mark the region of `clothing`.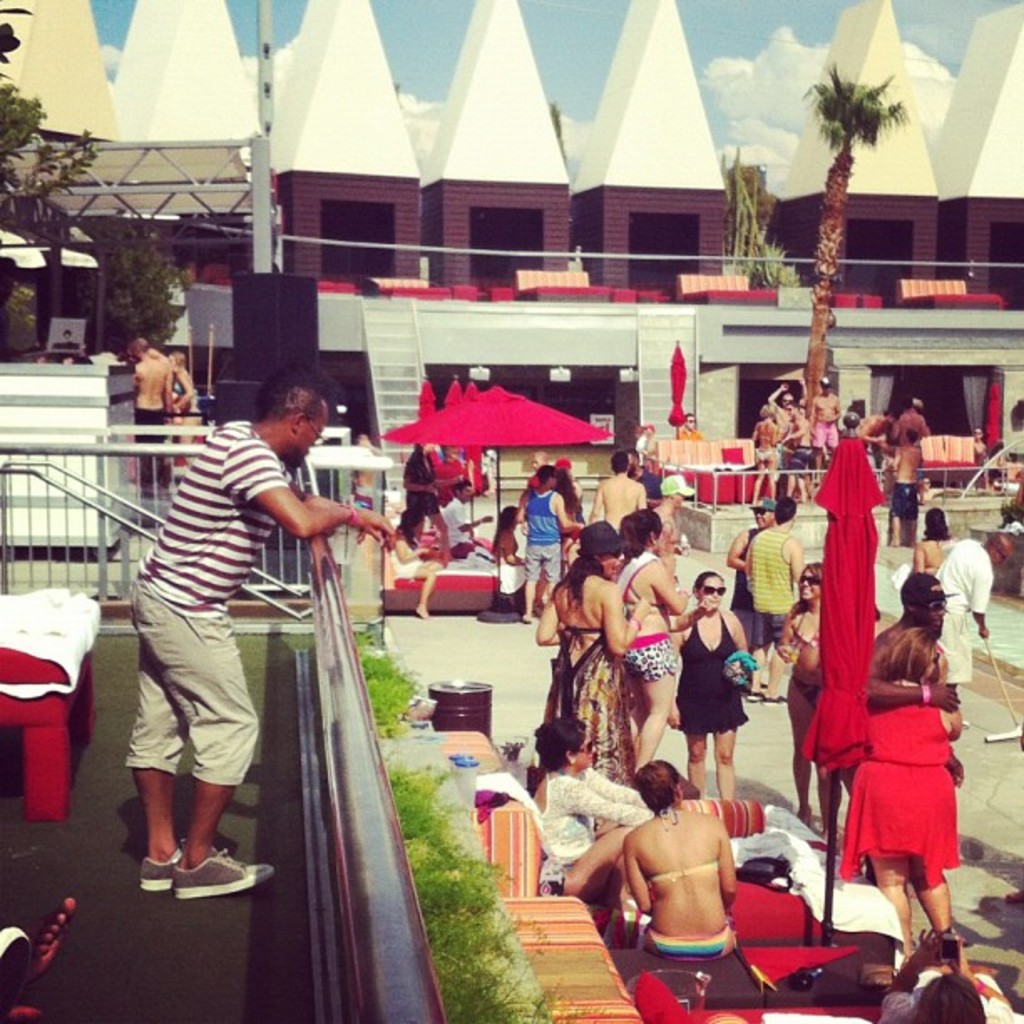
Region: {"x1": 940, "y1": 537, "x2": 986, "y2": 689}.
